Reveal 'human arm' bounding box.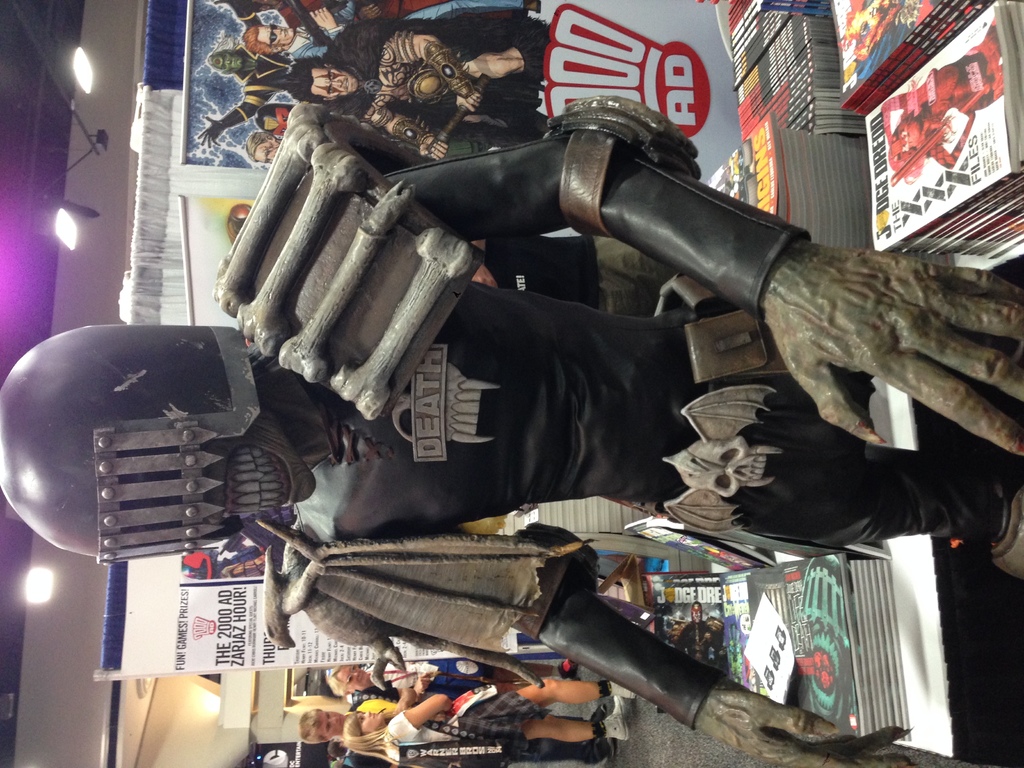
Revealed: detection(375, 28, 483, 114).
